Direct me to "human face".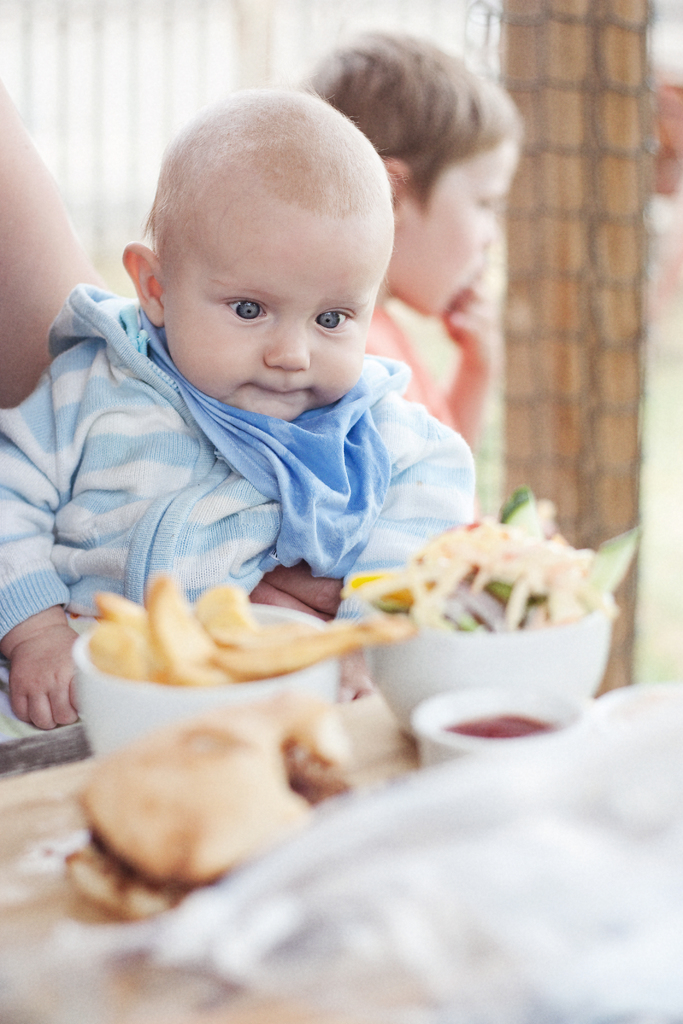
Direction: 402/147/516/312.
